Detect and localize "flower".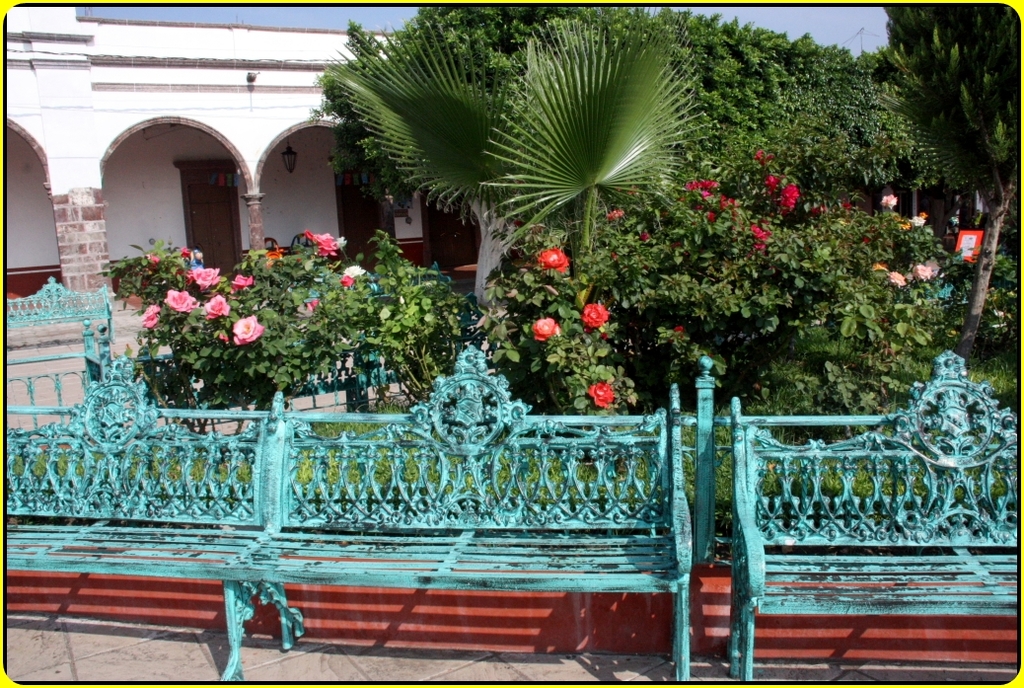
Localized at [232, 314, 264, 349].
